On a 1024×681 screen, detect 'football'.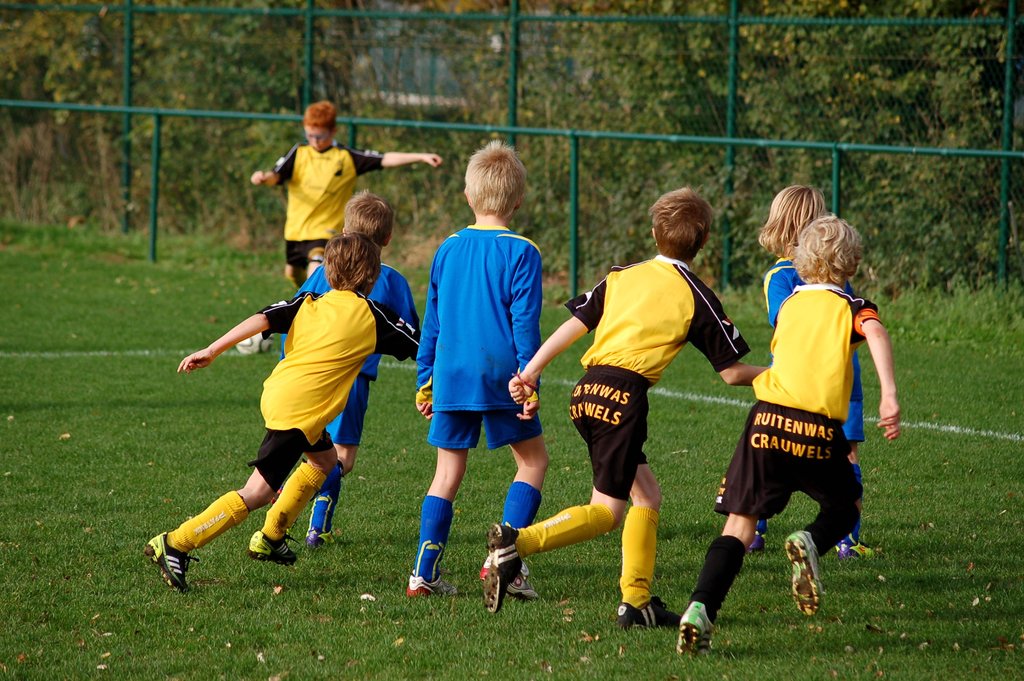
(236,334,274,356).
